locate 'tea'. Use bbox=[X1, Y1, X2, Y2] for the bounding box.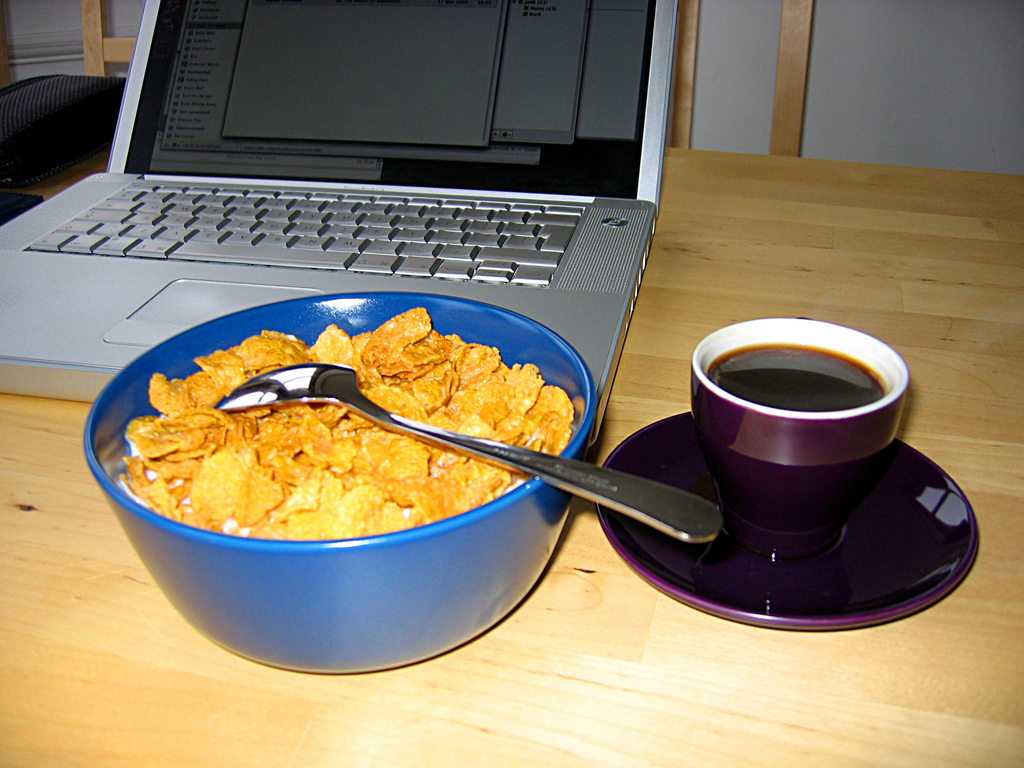
bbox=[707, 346, 885, 413].
